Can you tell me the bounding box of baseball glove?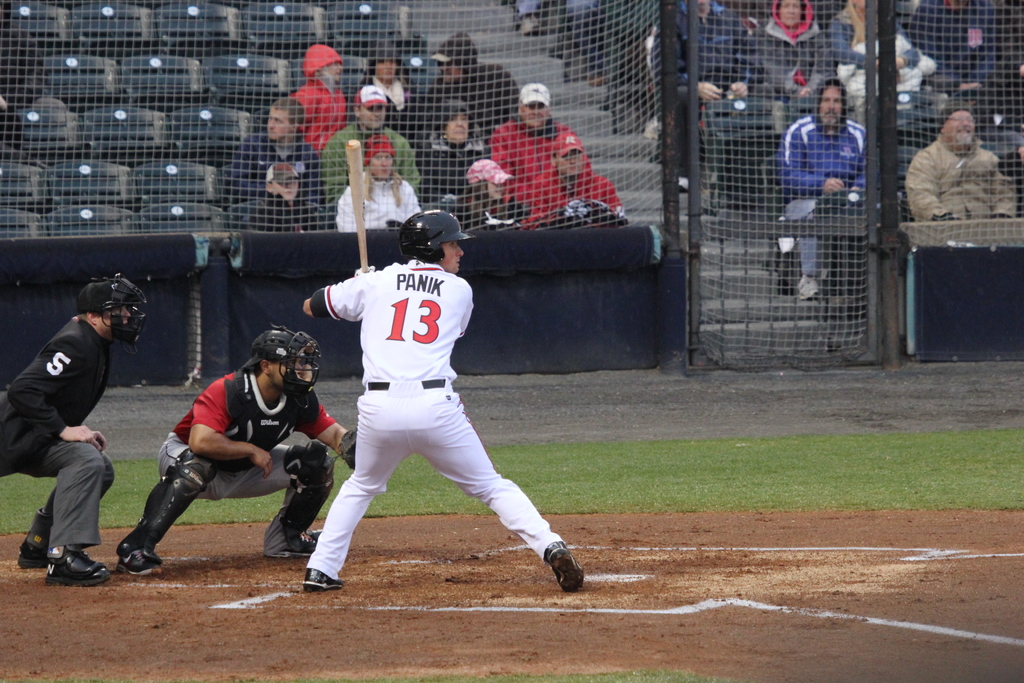
select_region(338, 424, 358, 470).
